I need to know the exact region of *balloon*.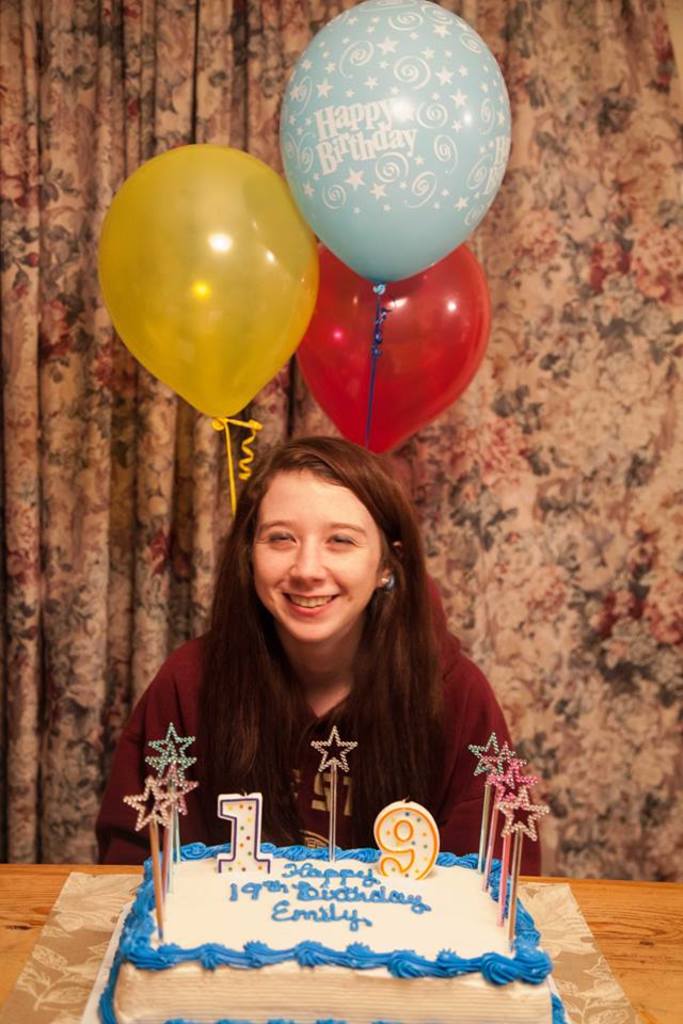
Region: [x1=291, y1=246, x2=492, y2=454].
